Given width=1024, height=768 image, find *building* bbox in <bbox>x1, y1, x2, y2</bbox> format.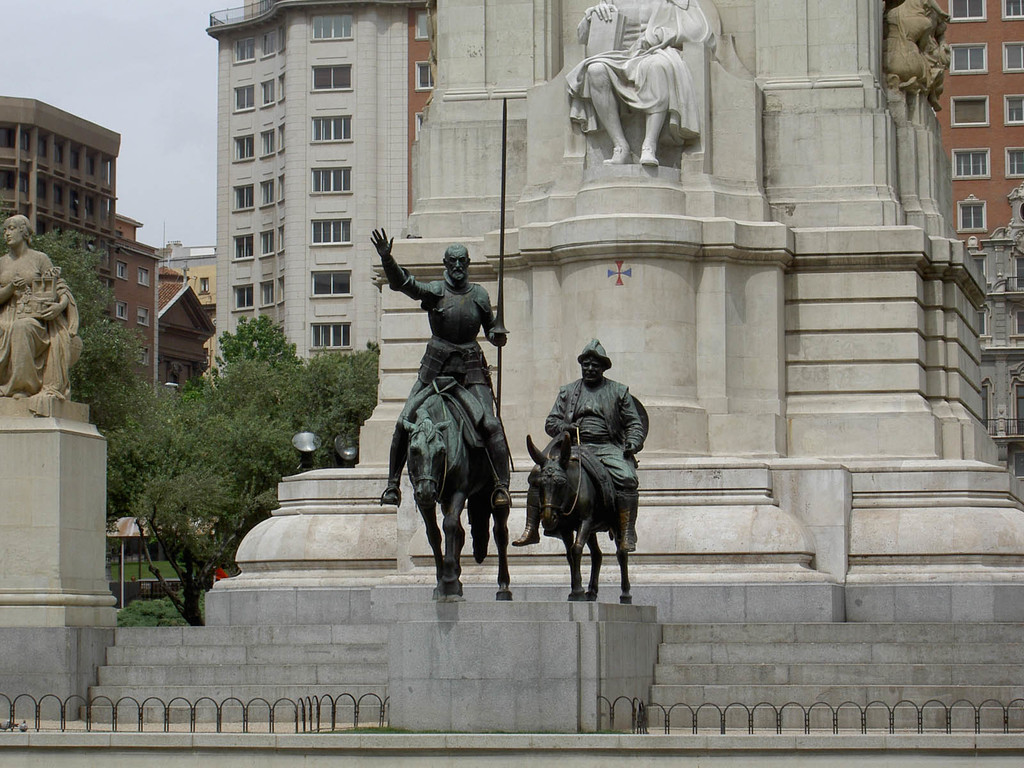
<bbox>0, 92, 120, 316</bbox>.
